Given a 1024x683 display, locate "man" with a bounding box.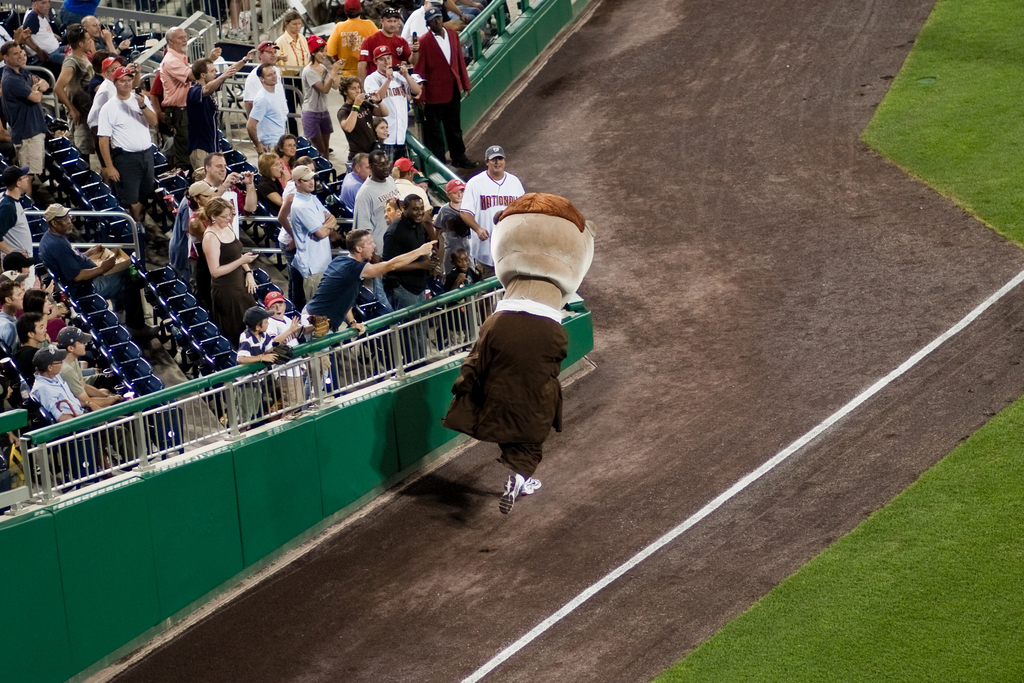
Located: bbox(392, 156, 431, 222).
